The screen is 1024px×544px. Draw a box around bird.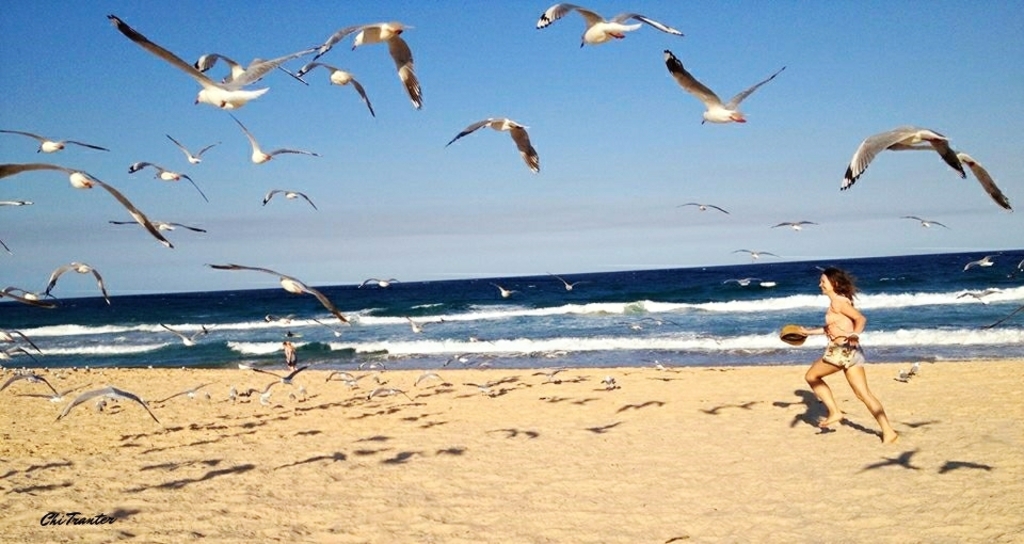
191, 51, 273, 83.
